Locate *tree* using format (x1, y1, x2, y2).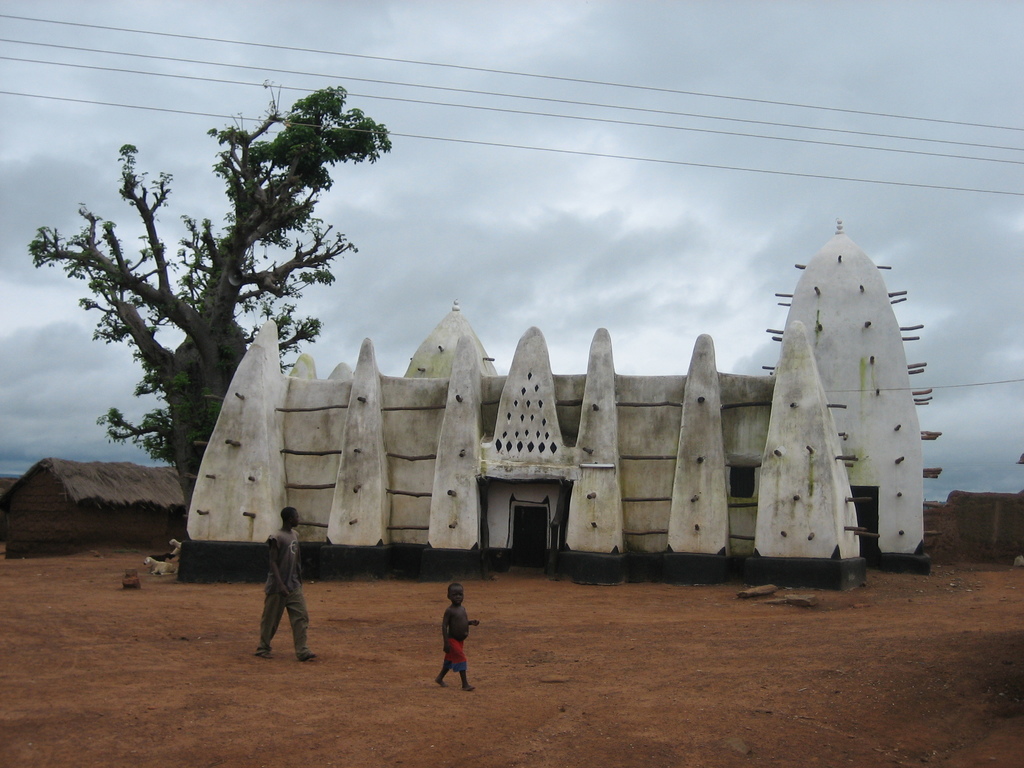
(33, 84, 396, 517).
